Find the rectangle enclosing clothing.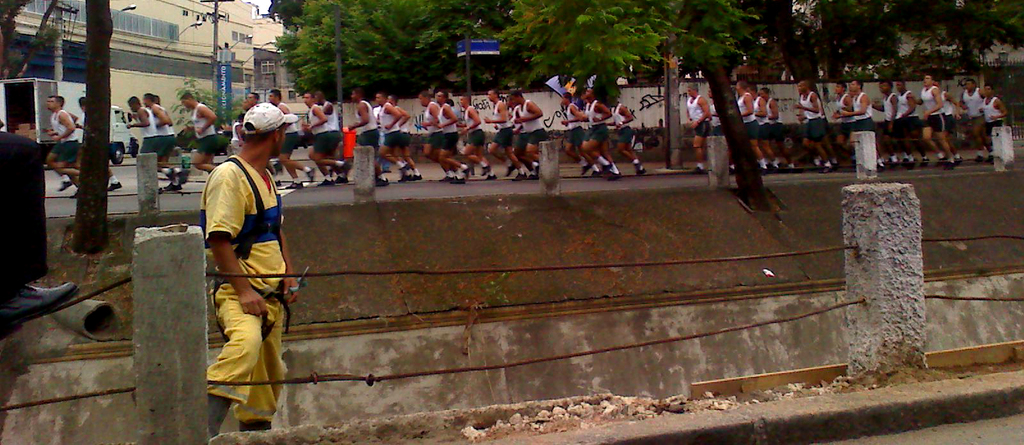
944/89/954/128.
